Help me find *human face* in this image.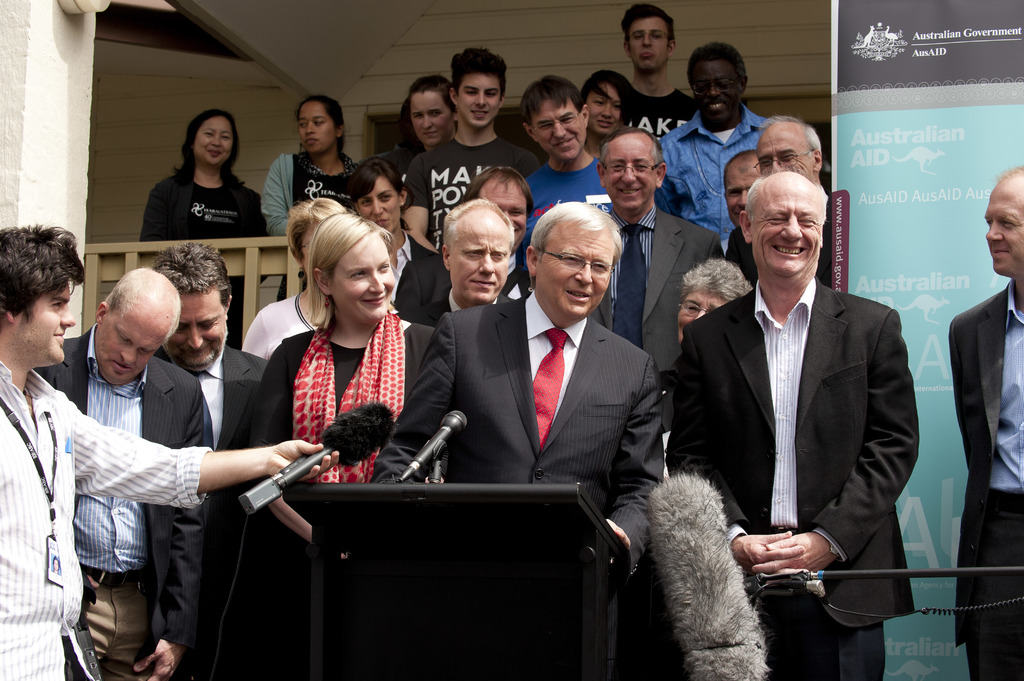
Found it: bbox=(750, 183, 817, 272).
